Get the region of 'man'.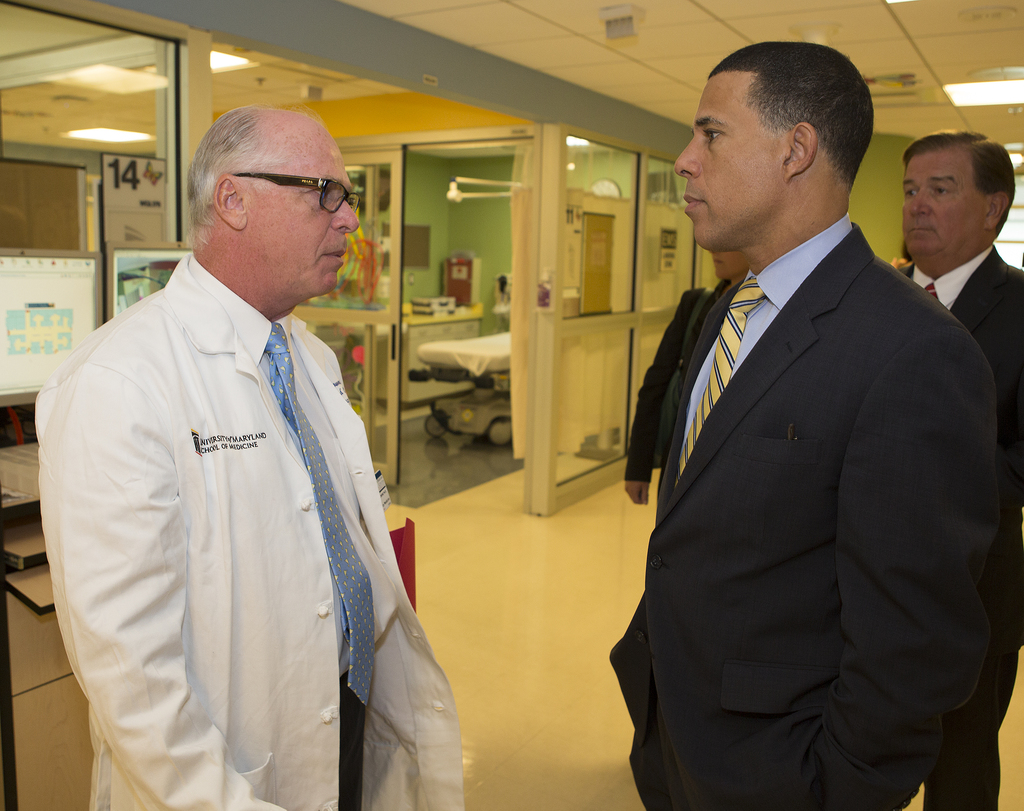
locate(610, 37, 996, 810).
